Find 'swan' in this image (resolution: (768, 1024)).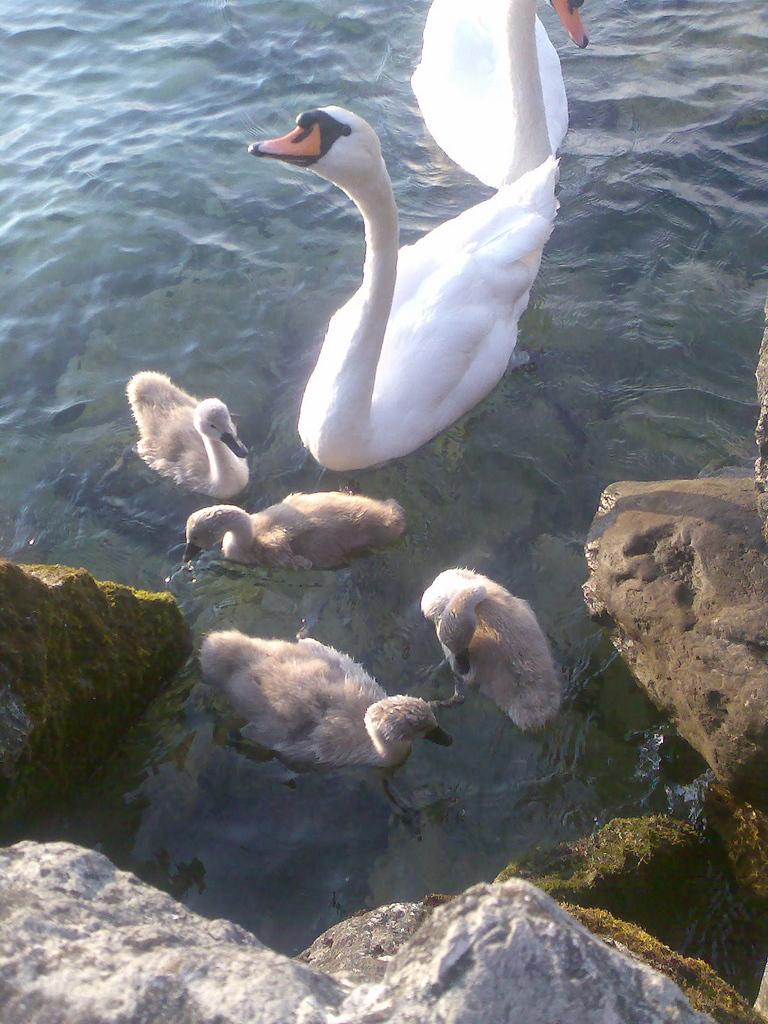
x1=121 y1=369 x2=247 y2=493.
